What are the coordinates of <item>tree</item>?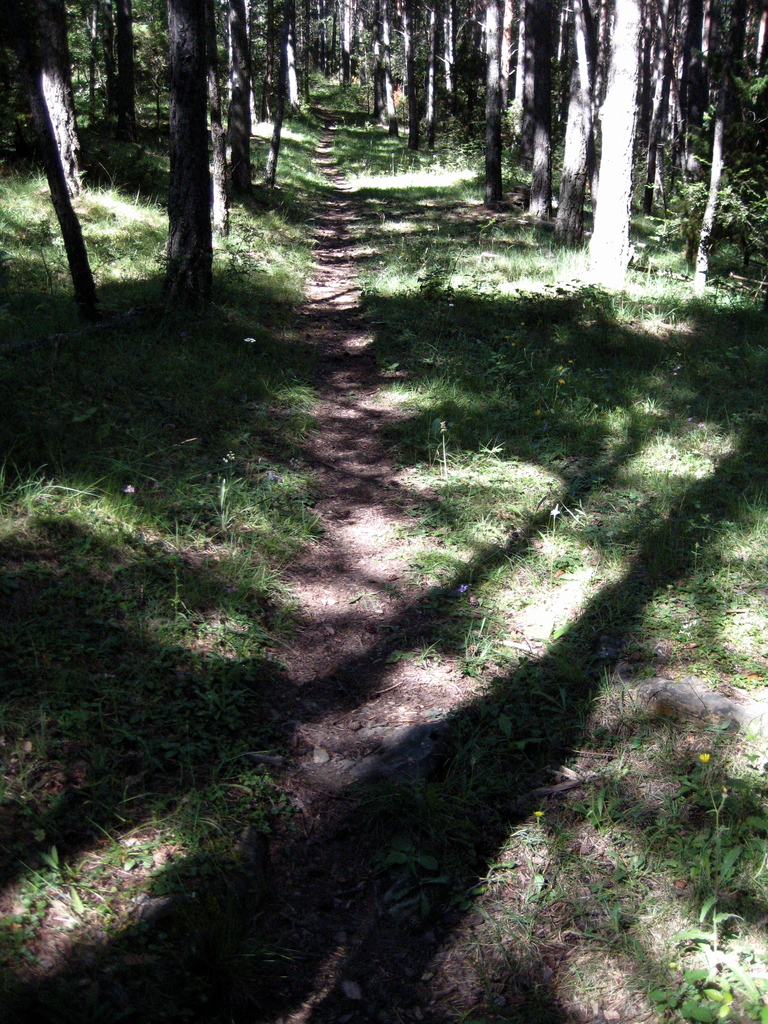
select_region(90, 0, 136, 136).
